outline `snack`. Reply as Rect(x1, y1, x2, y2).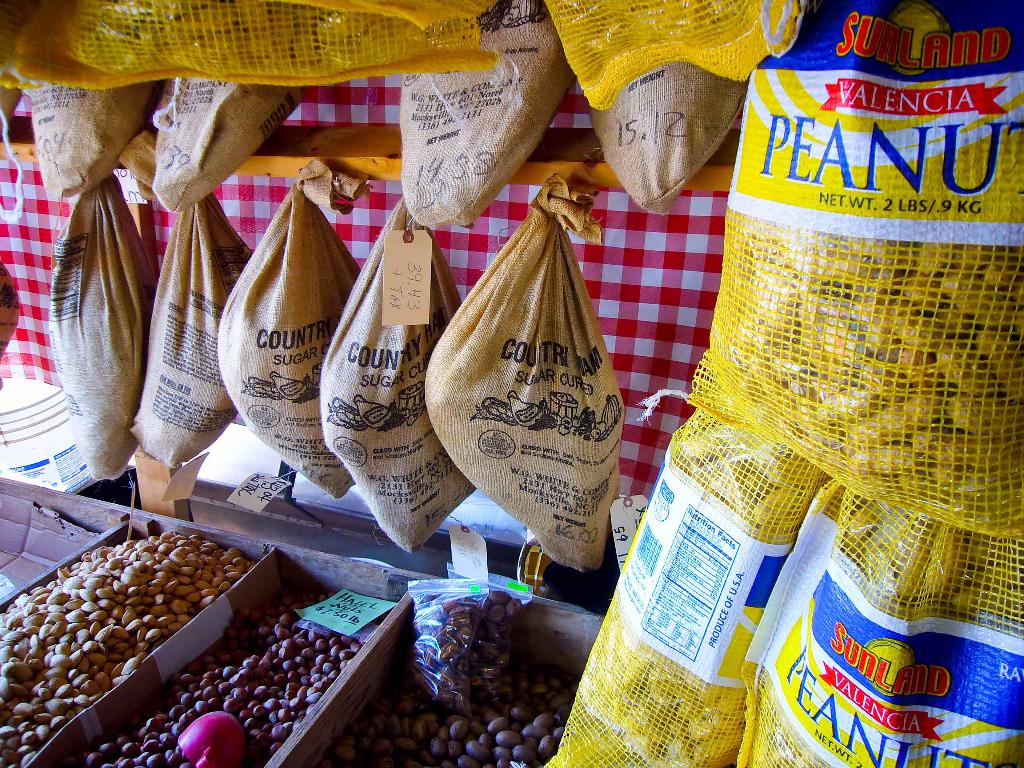
Rect(1, 520, 257, 767).
